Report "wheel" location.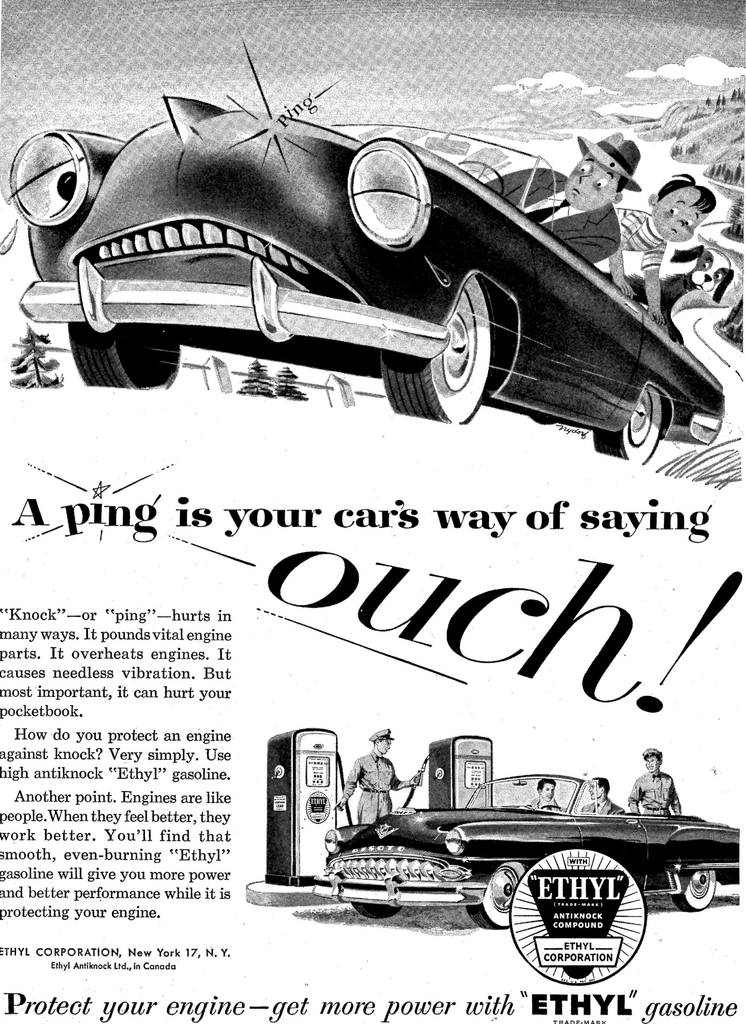
Report: <region>350, 902, 401, 920</region>.
